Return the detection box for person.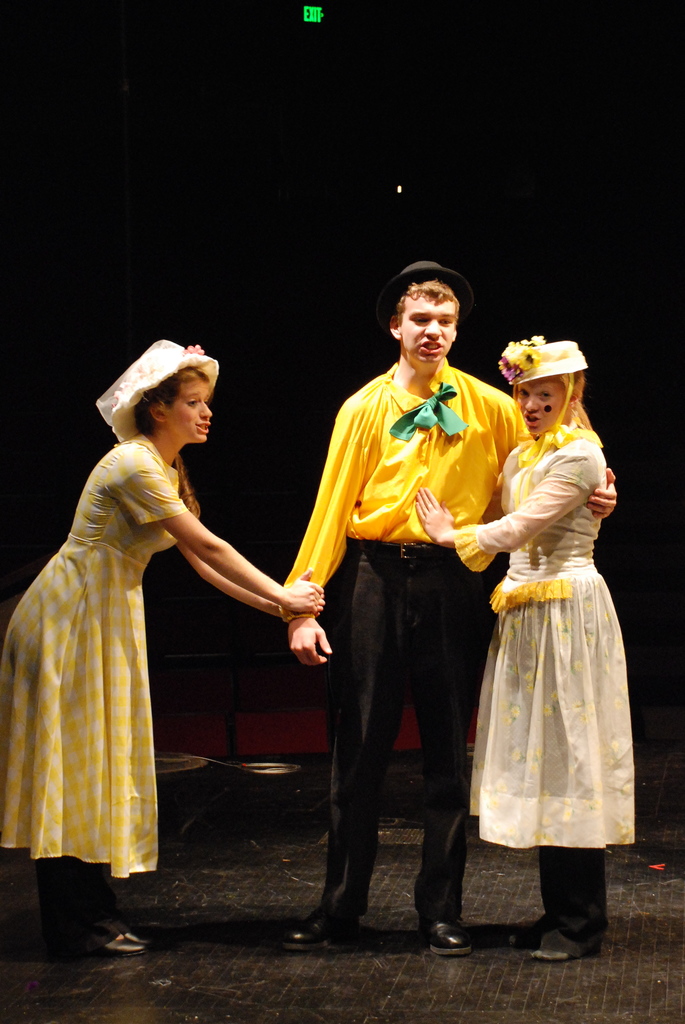
[x1=0, y1=337, x2=326, y2=951].
